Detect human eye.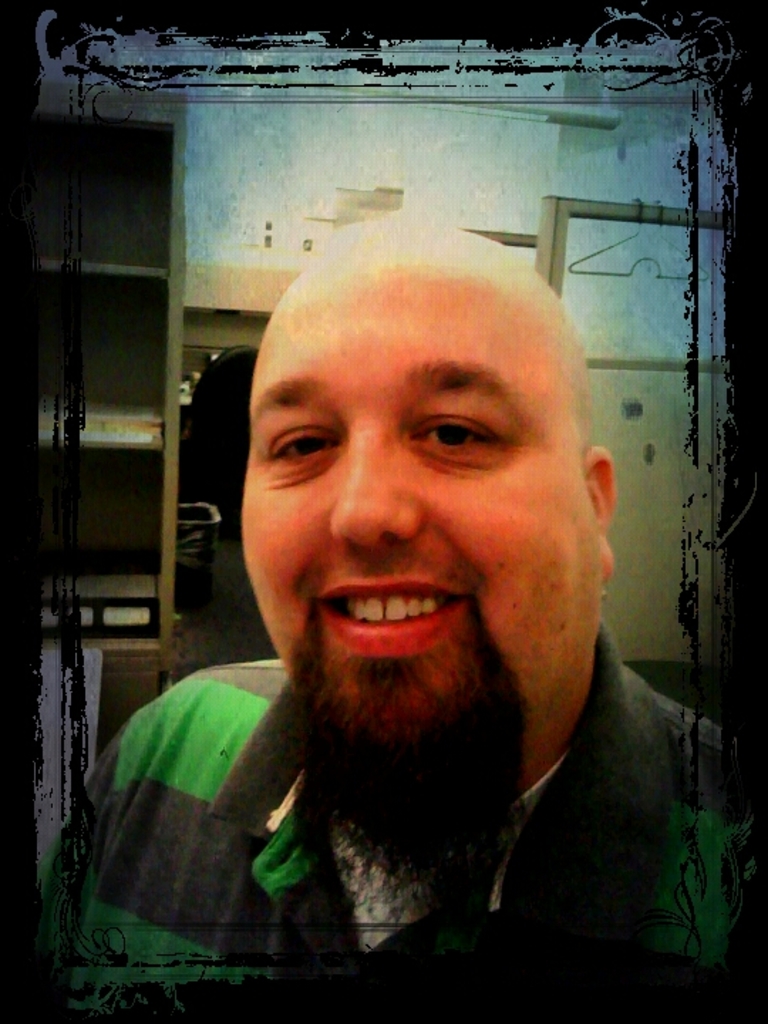
Detected at (262, 422, 341, 474).
